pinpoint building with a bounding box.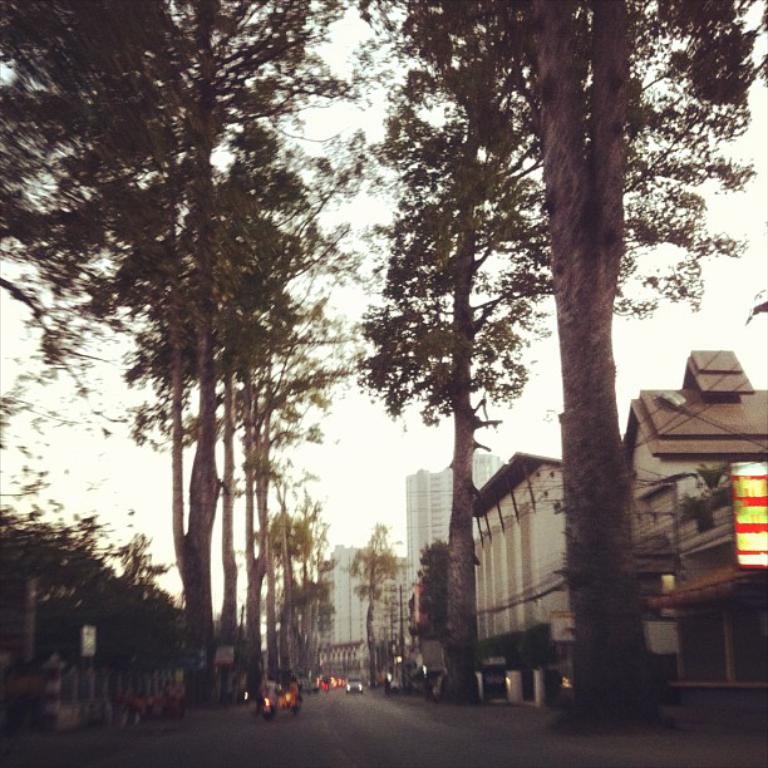
x1=619 y1=340 x2=767 y2=710.
